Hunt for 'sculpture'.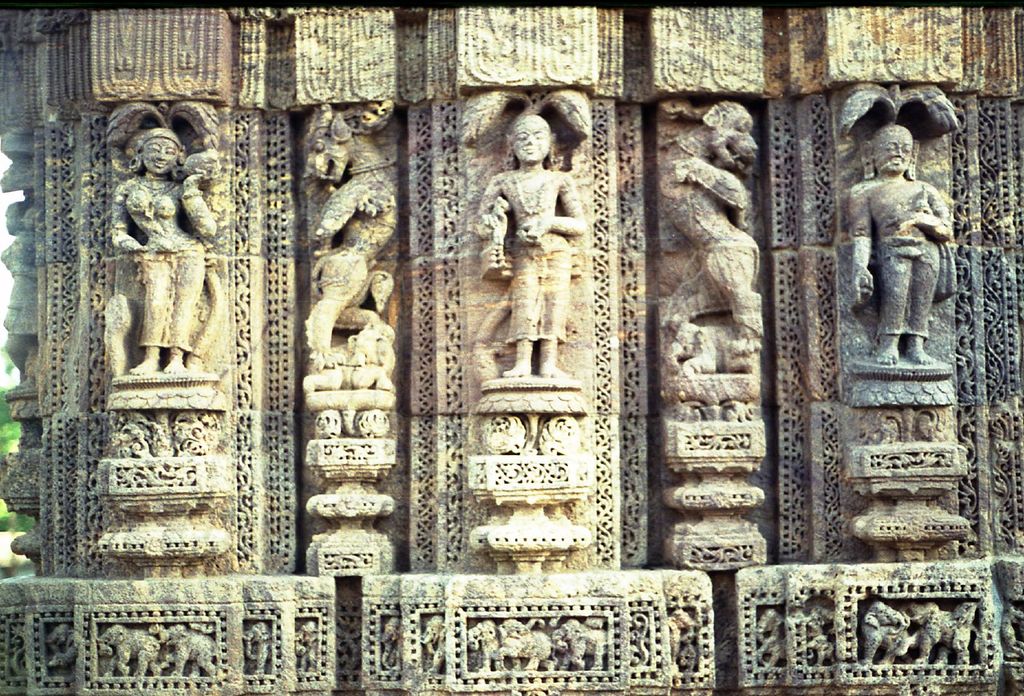
Hunted down at region(660, 100, 769, 362).
